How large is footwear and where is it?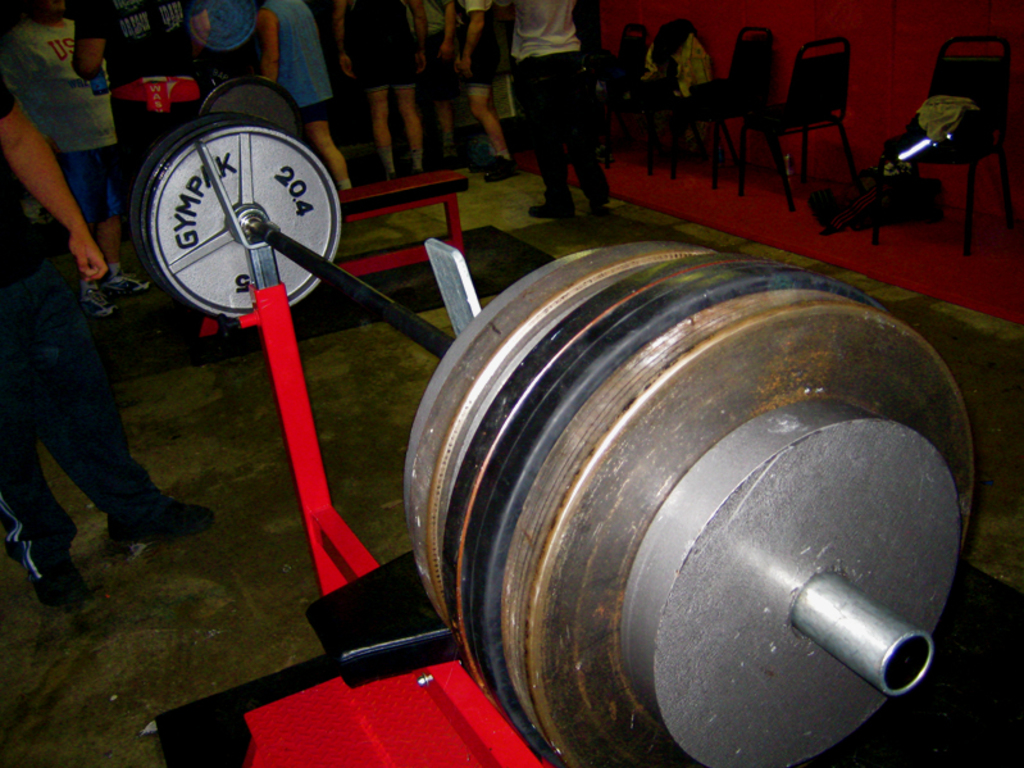
Bounding box: [101, 254, 150, 287].
